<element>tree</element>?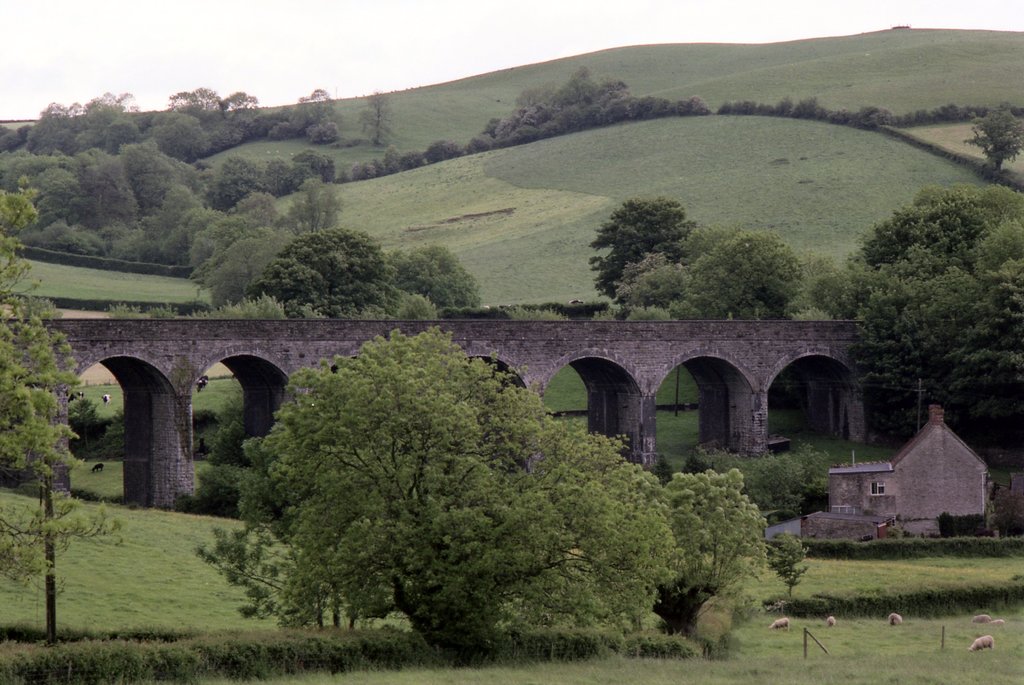
select_region(771, 530, 815, 597)
